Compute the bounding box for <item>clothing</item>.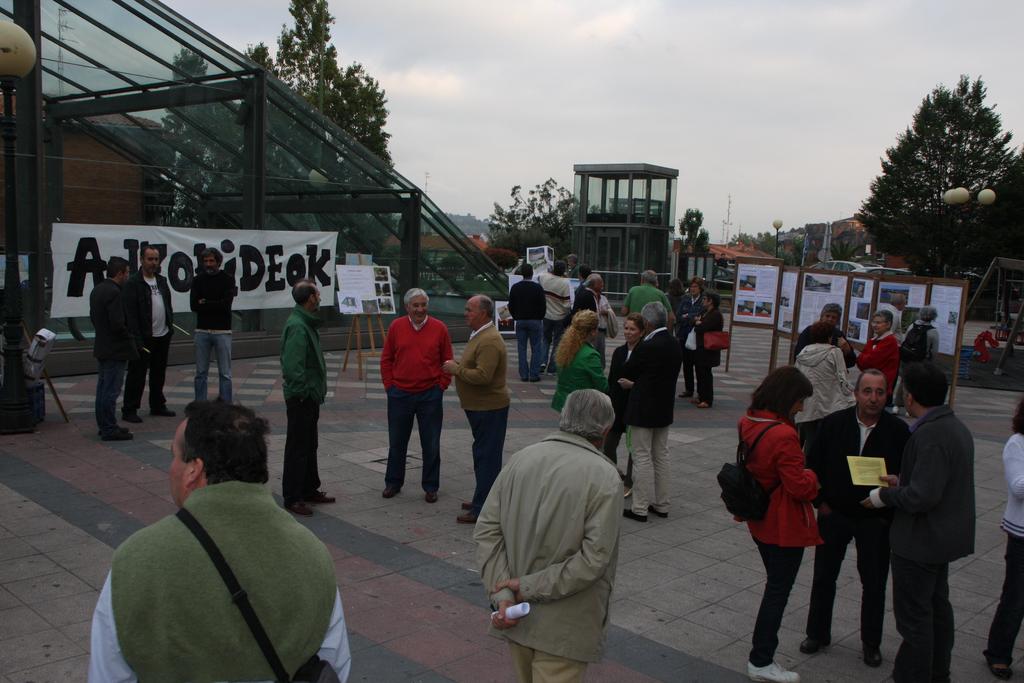
bbox=[377, 317, 452, 493].
